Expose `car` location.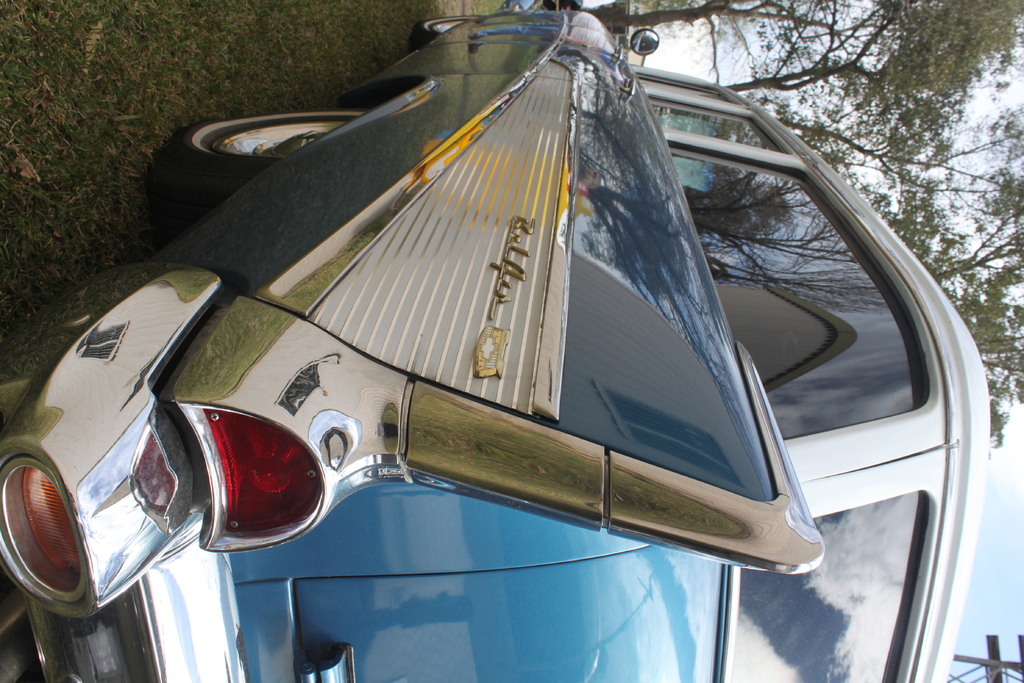
Exposed at bbox(24, 17, 989, 671).
